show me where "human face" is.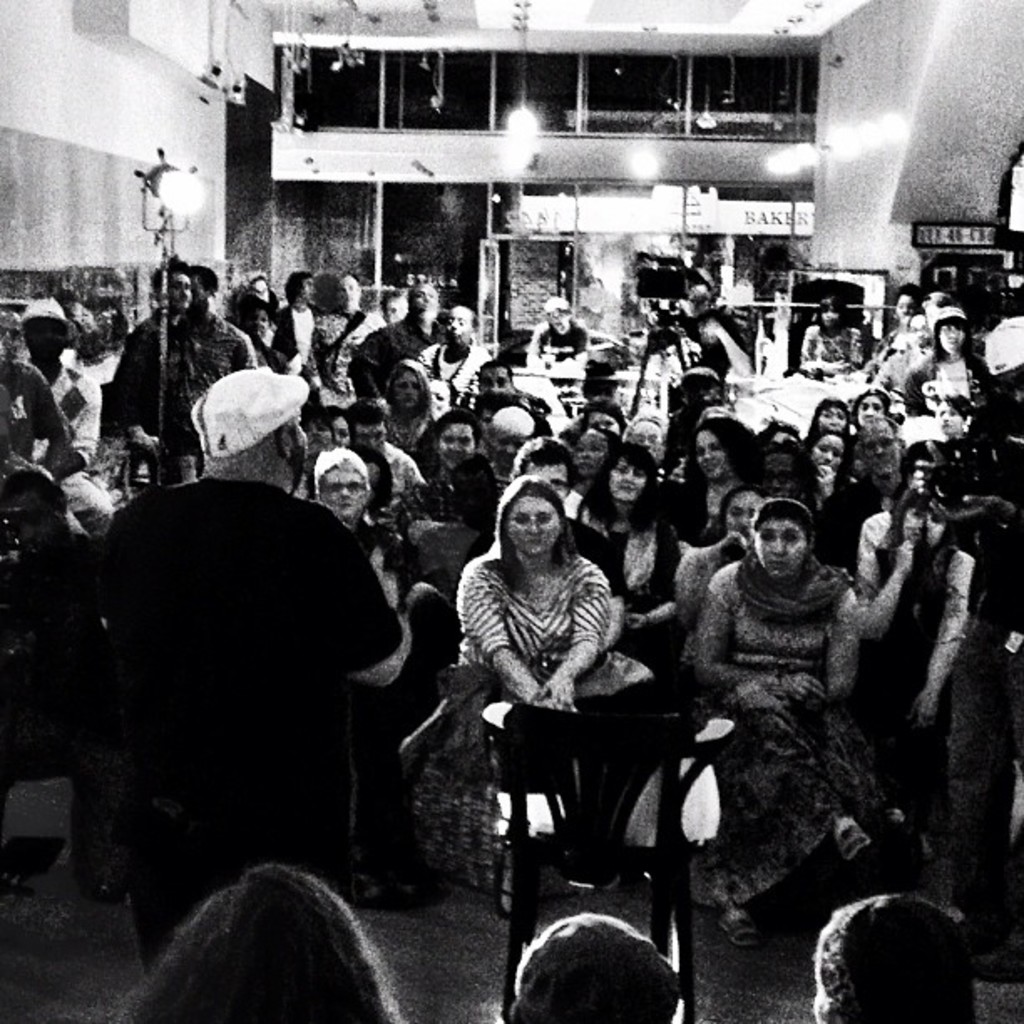
"human face" is at crop(504, 490, 562, 556).
